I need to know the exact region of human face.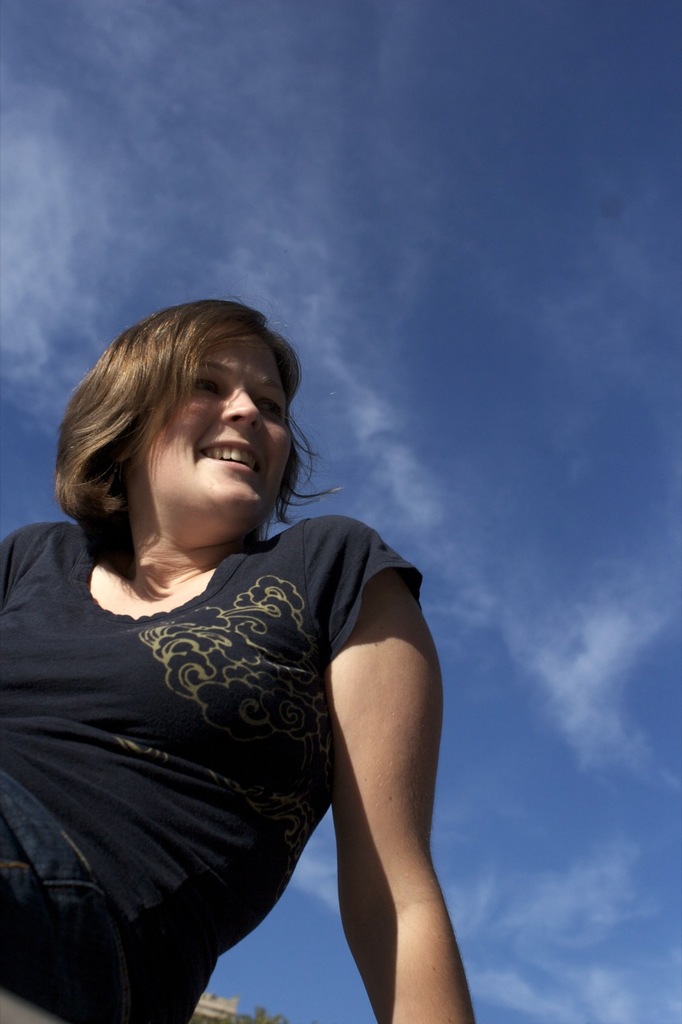
Region: (x1=131, y1=332, x2=293, y2=513).
